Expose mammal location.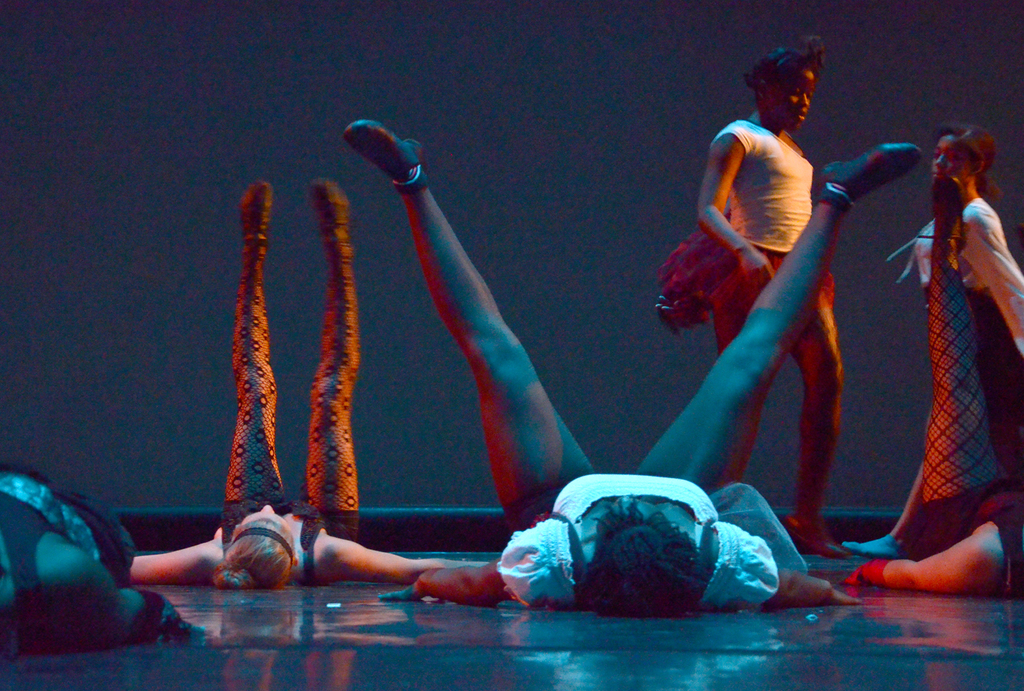
Exposed at (335,117,920,614).
